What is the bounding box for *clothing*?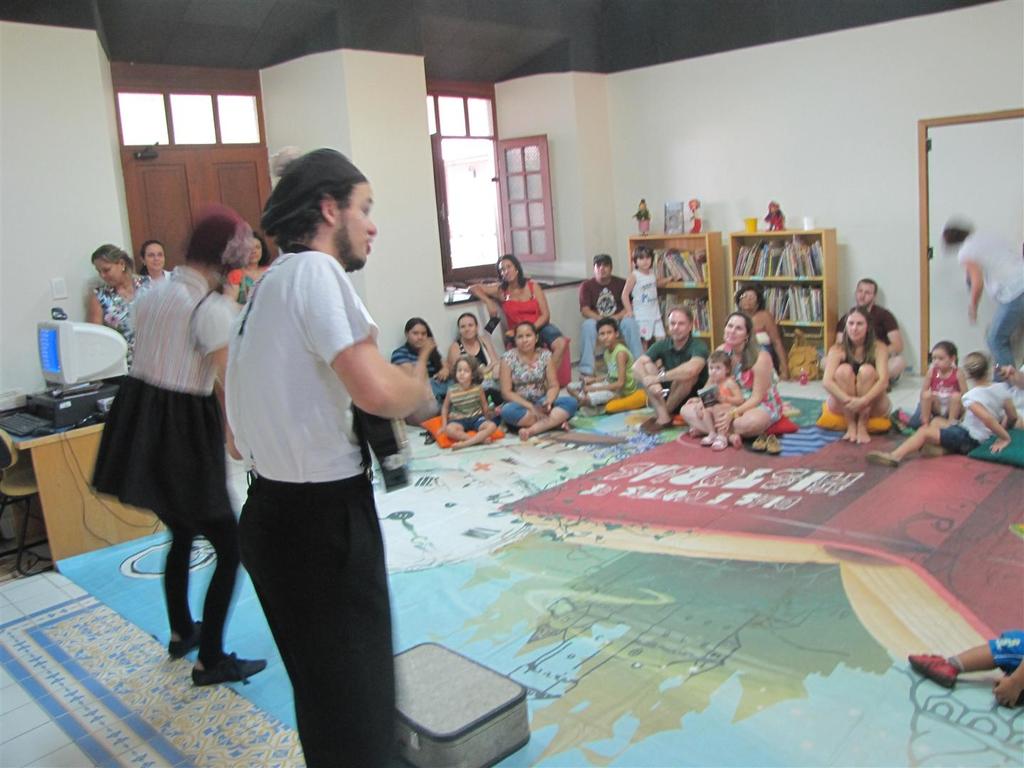
<bbox>654, 338, 702, 381</bbox>.
